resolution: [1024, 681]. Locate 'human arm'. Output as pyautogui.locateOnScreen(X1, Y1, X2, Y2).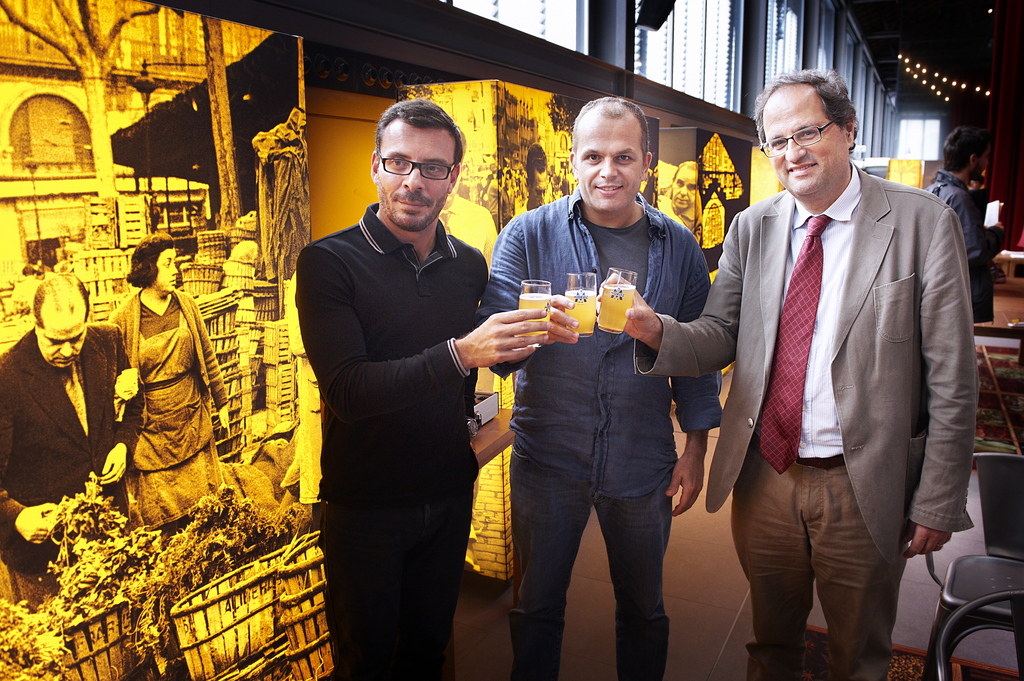
pyautogui.locateOnScreen(483, 230, 585, 381).
